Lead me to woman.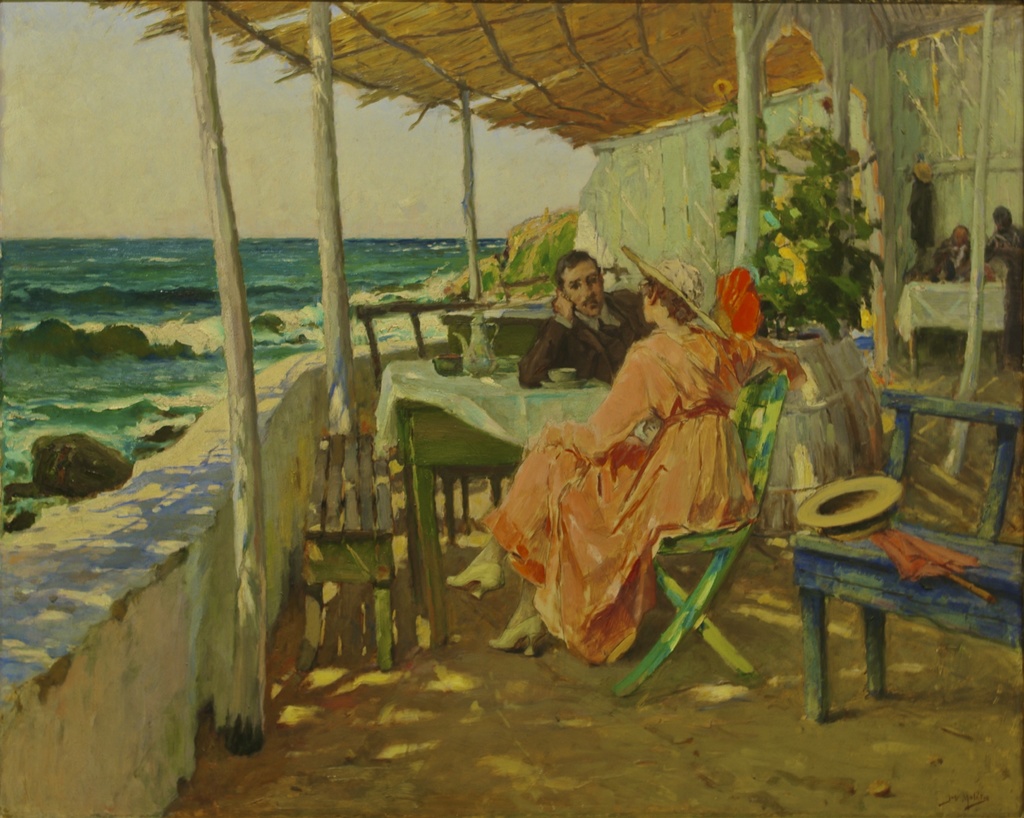
Lead to Rect(493, 241, 770, 662).
